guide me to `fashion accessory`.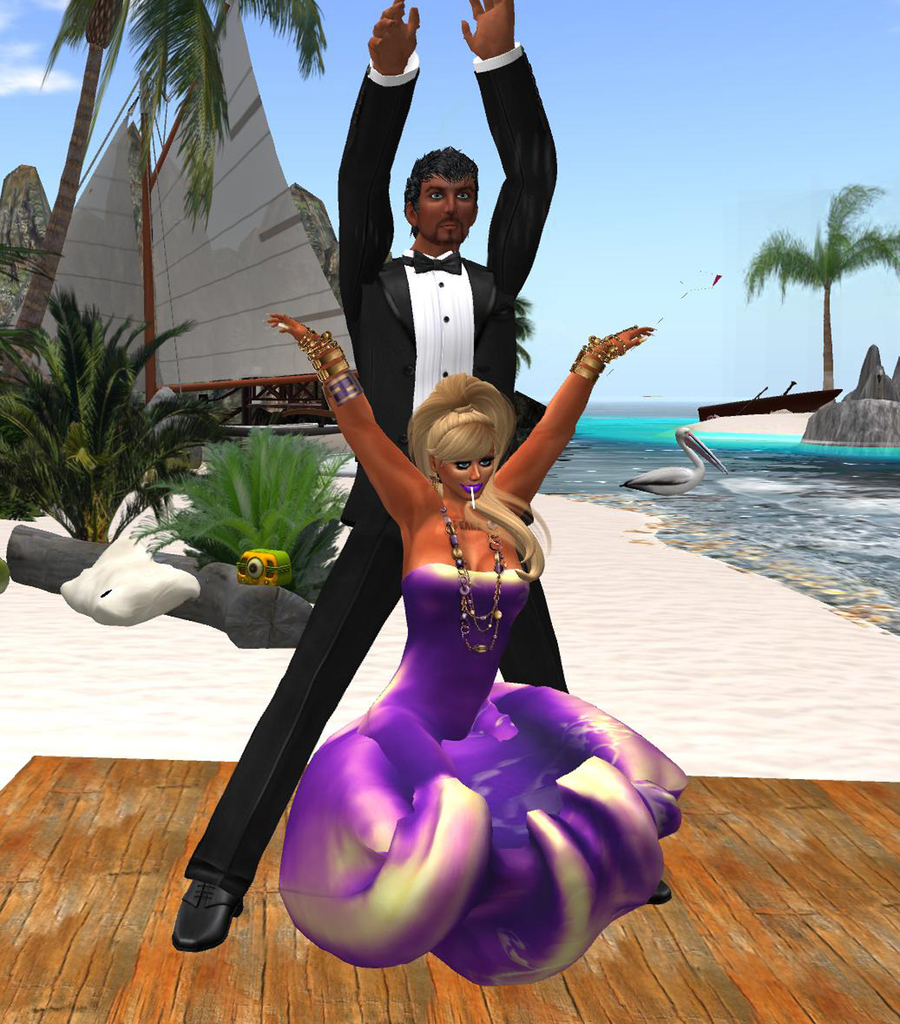
Guidance: bbox=(567, 329, 643, 384).
